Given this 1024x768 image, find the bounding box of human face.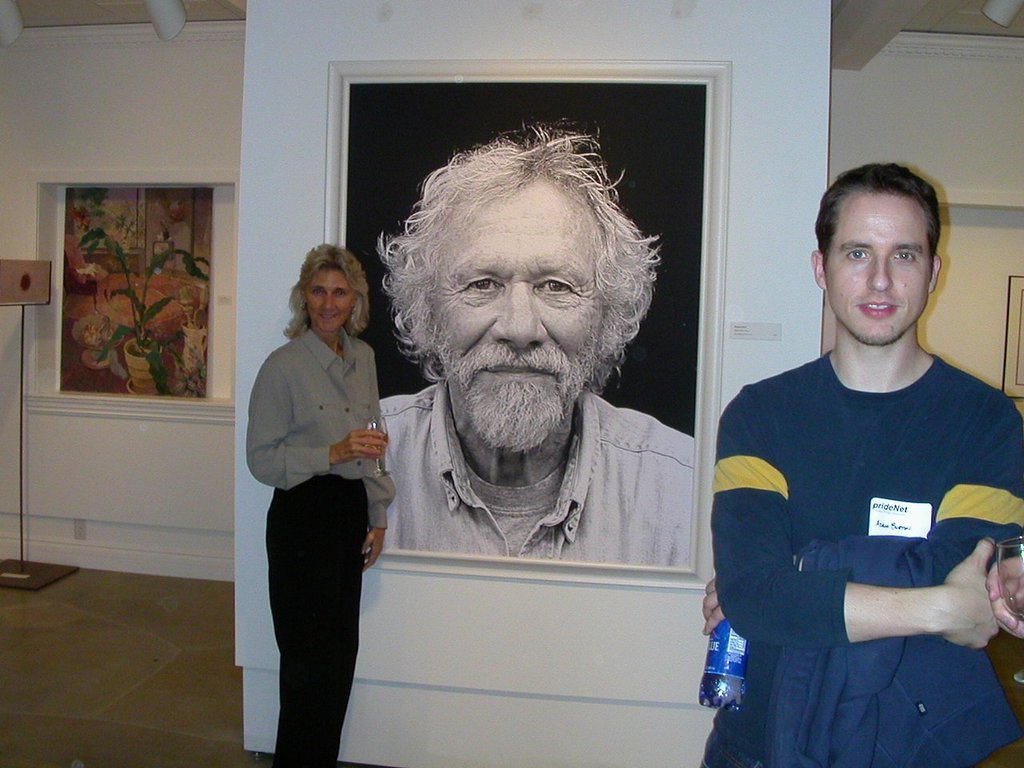
detection(302, 255, 362, 337).
